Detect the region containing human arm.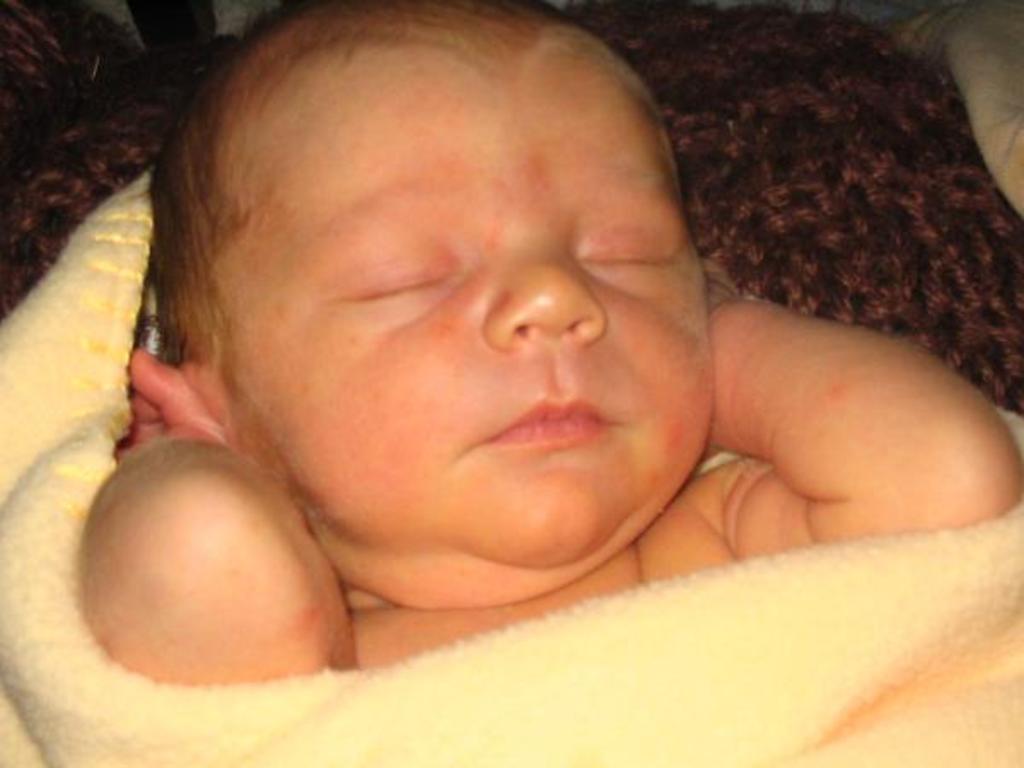
pyautogui.locateOnScreen(669, 283, 1004, 589).
